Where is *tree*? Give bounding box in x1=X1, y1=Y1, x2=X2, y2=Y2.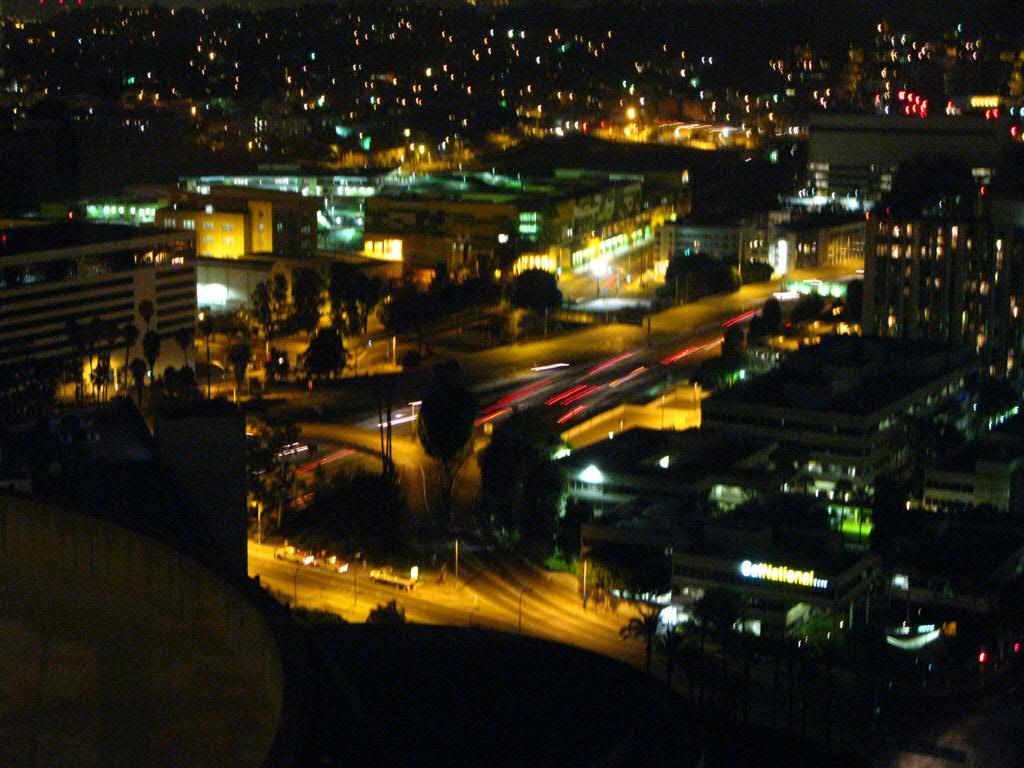
x1=455, y1=400, x2=568, y2=550.
